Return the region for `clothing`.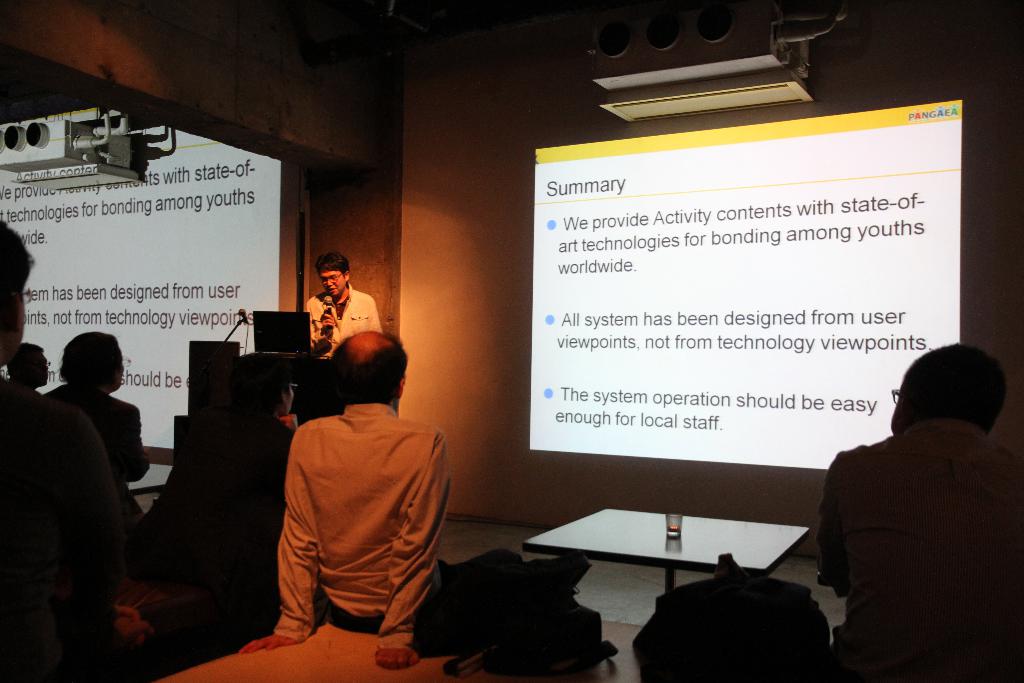
l=0, t=378, r=147, b=682.
